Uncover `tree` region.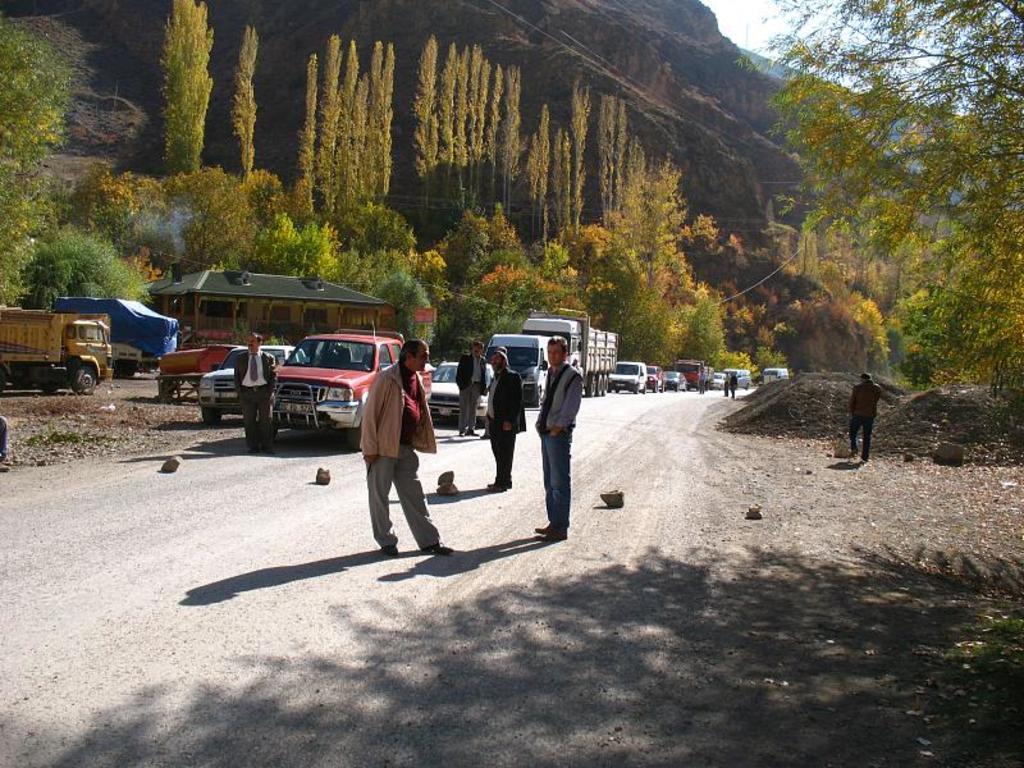
Uncovered: pyautogui.locateOnScreen(567, 83, 593, 237).
